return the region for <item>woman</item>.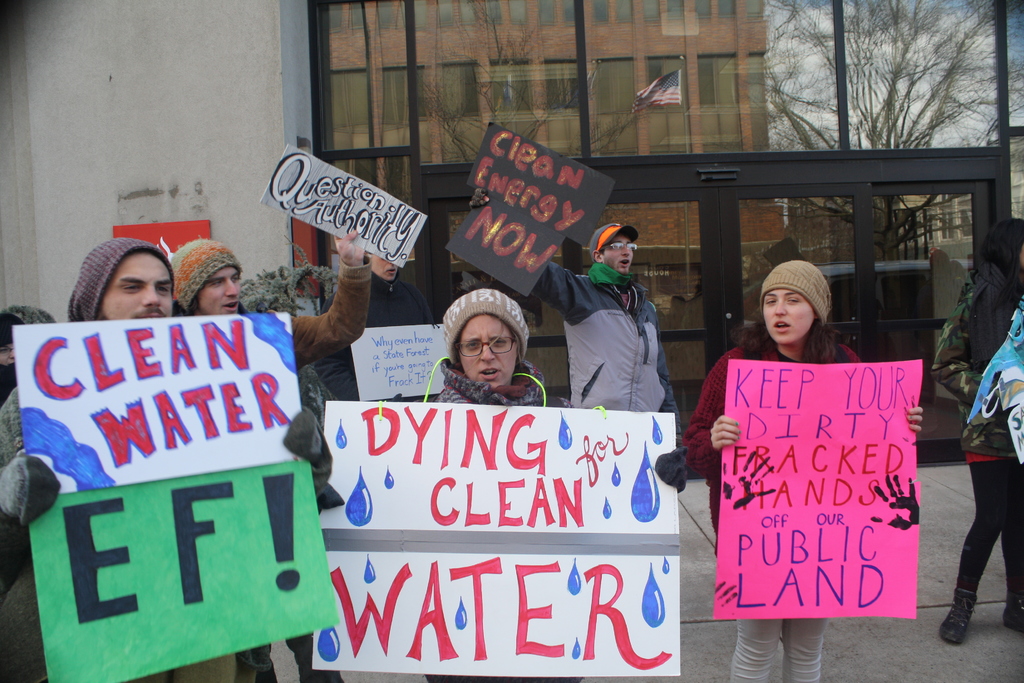
BBox(673, 265, 933, 676).
